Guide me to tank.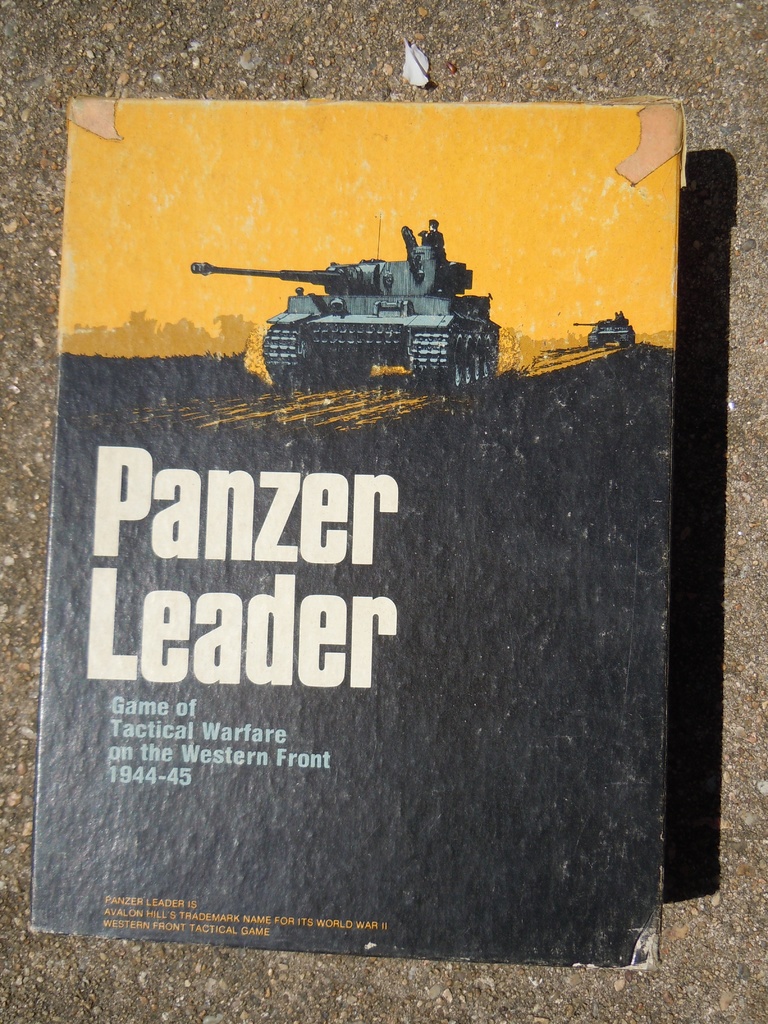
Guidance: (left=572, top=316, right=639, bottom=348).
